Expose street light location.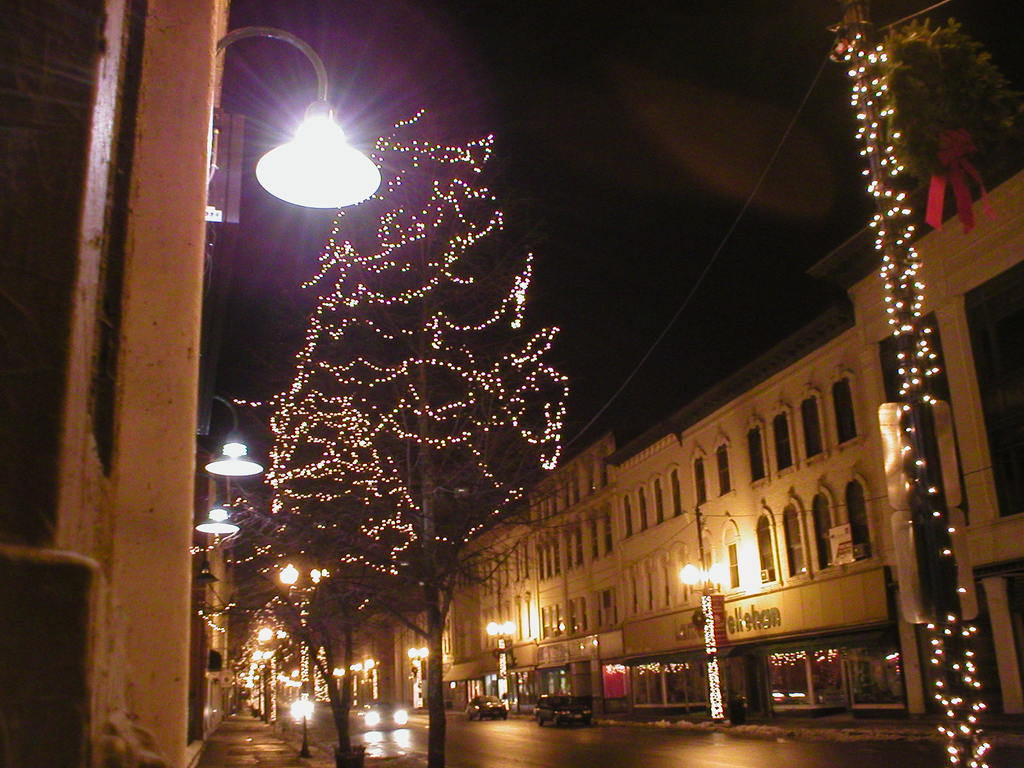
Exposed at <region>220, 26, 388, 260</region>.
